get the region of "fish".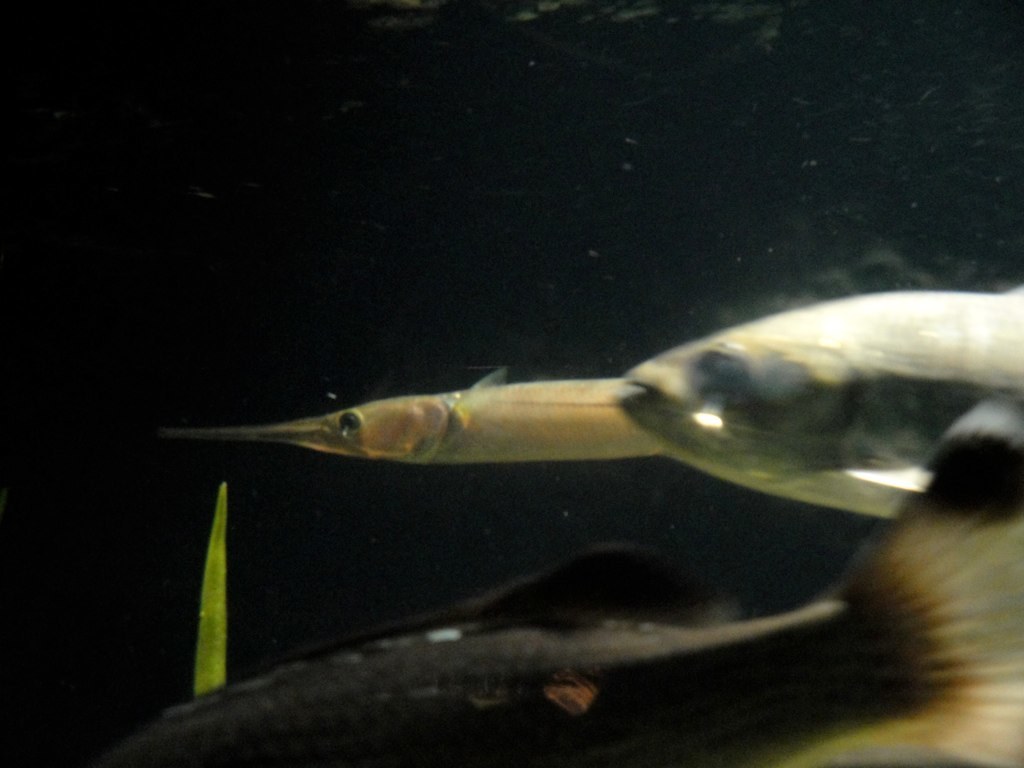
{"x1": 613, "y1": 294, "x2": 1023, "y2": 522}.
